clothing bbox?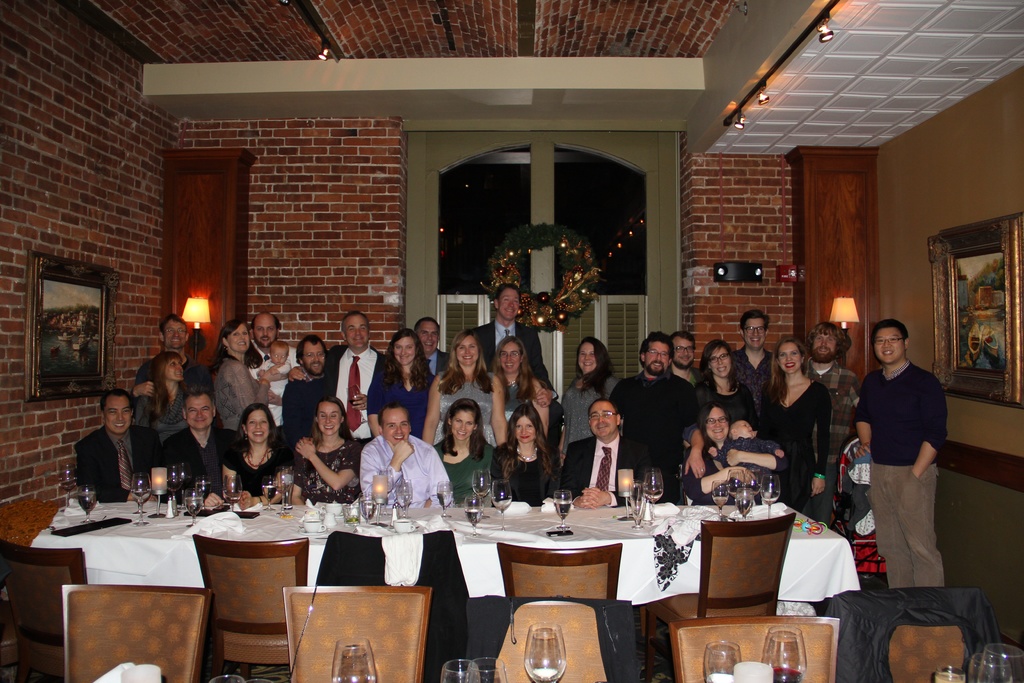
607,361,703,512
